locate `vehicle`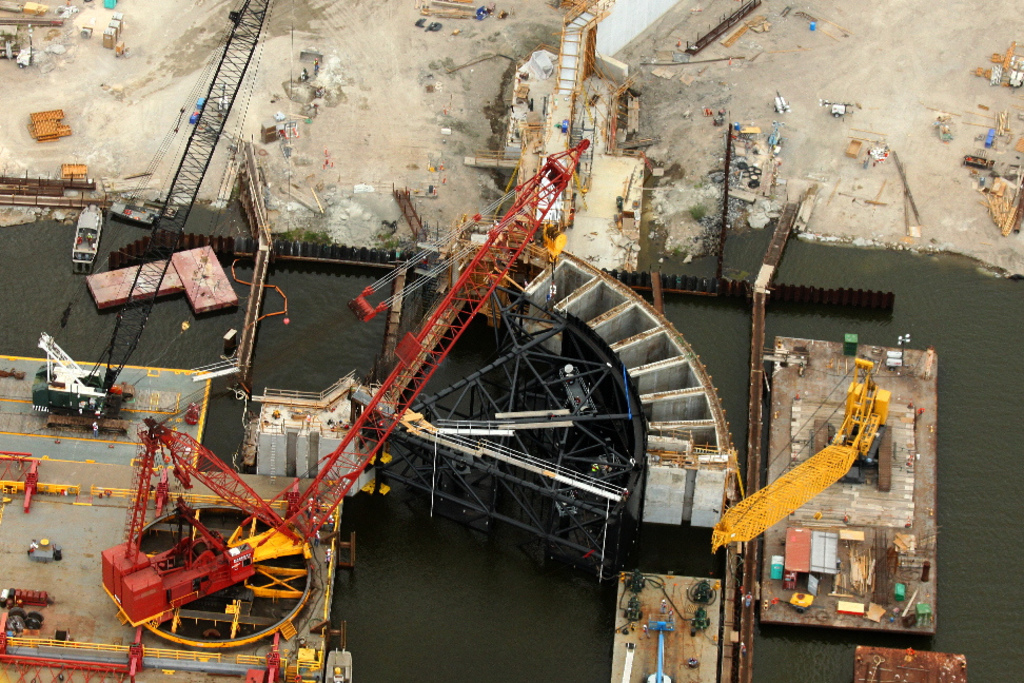
box=[707, 353, 895, 552]
